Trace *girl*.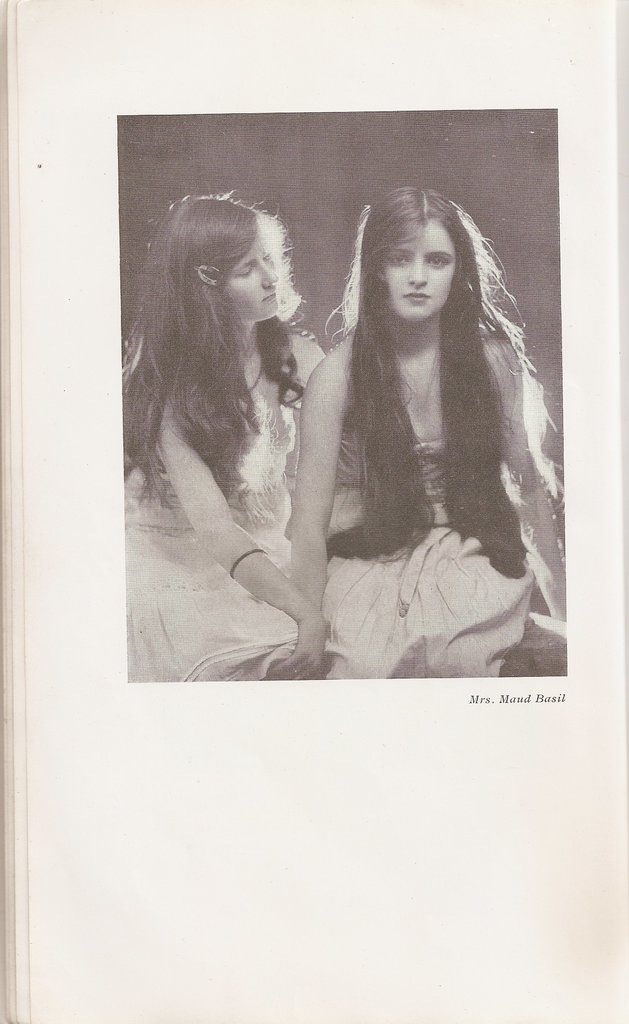
Traced to Rect(288, 184, 558, 678).
